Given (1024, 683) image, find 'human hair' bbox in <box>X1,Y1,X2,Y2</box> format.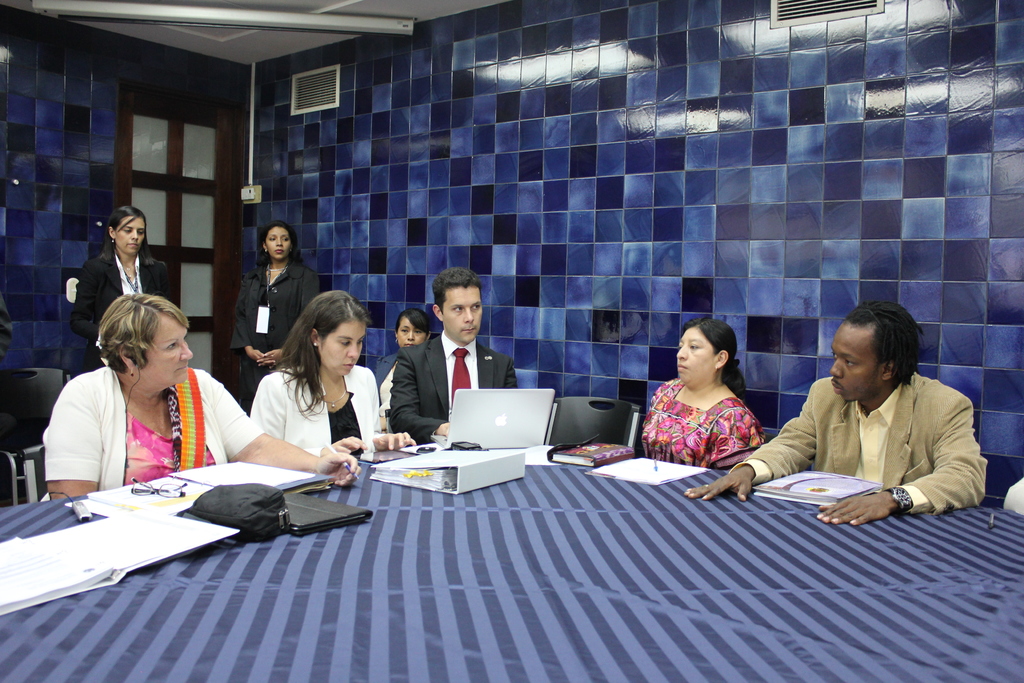
<box>845,303,926,388</box>.
